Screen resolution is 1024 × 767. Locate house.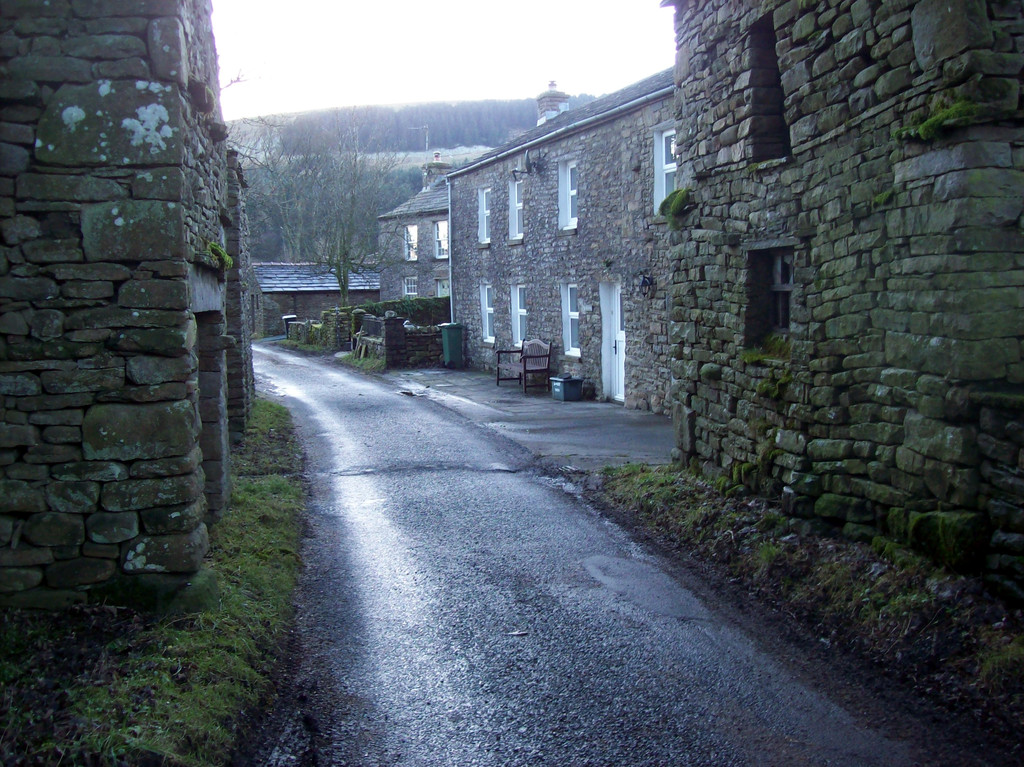
{"x1": 442, "y1": 60, "x2": 675, "y2": 418}.
